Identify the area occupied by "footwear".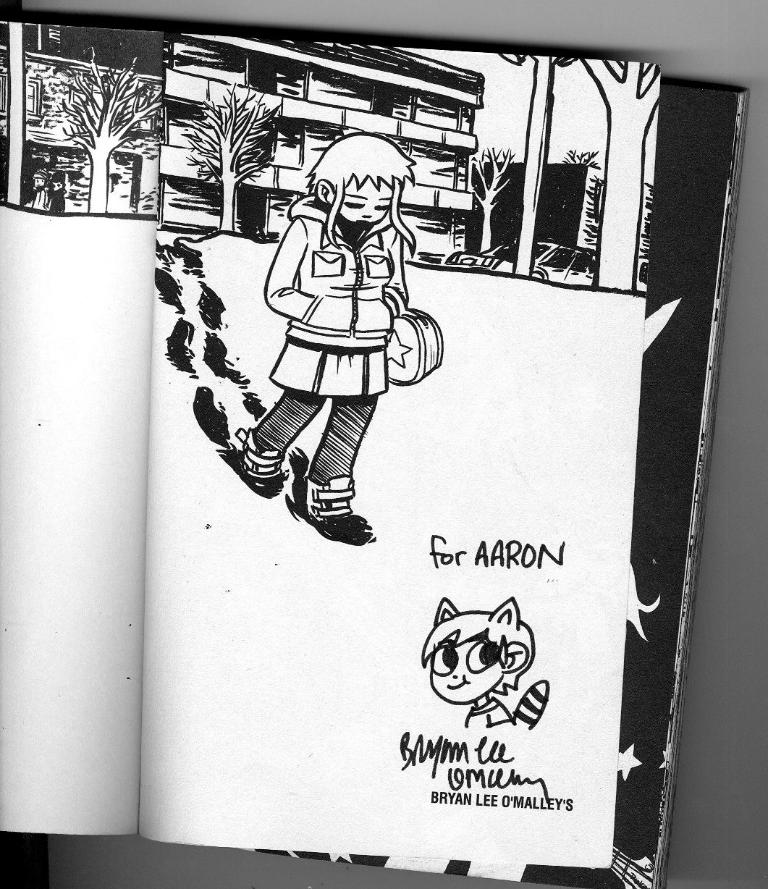
Area: [301, 466, 375, 541].
